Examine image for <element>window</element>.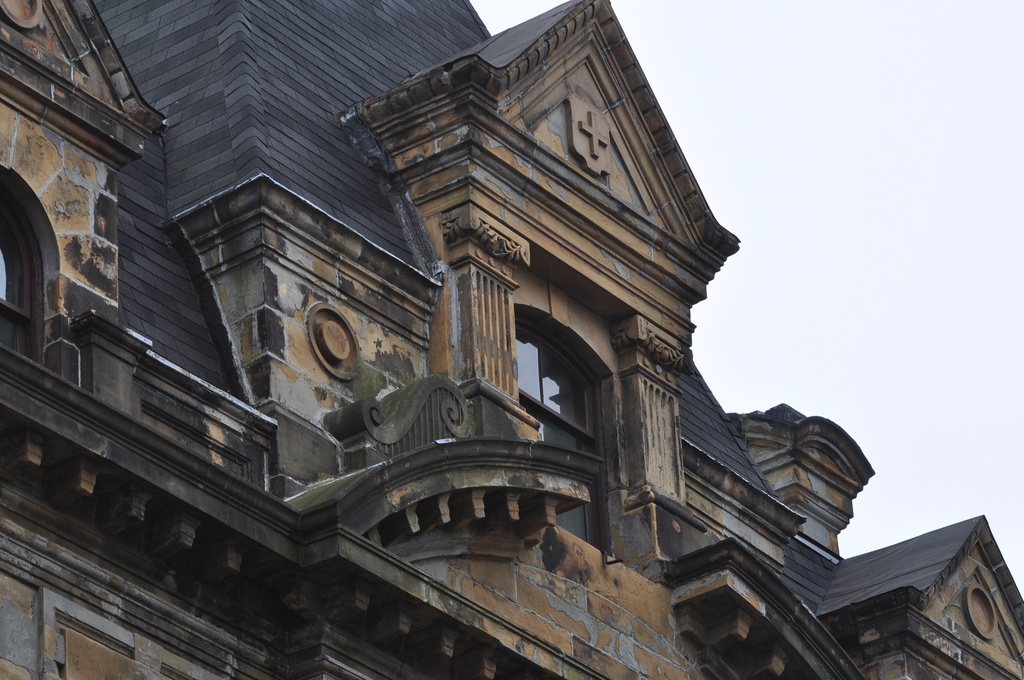
Examination result: box(0, 191, 42, 352).
